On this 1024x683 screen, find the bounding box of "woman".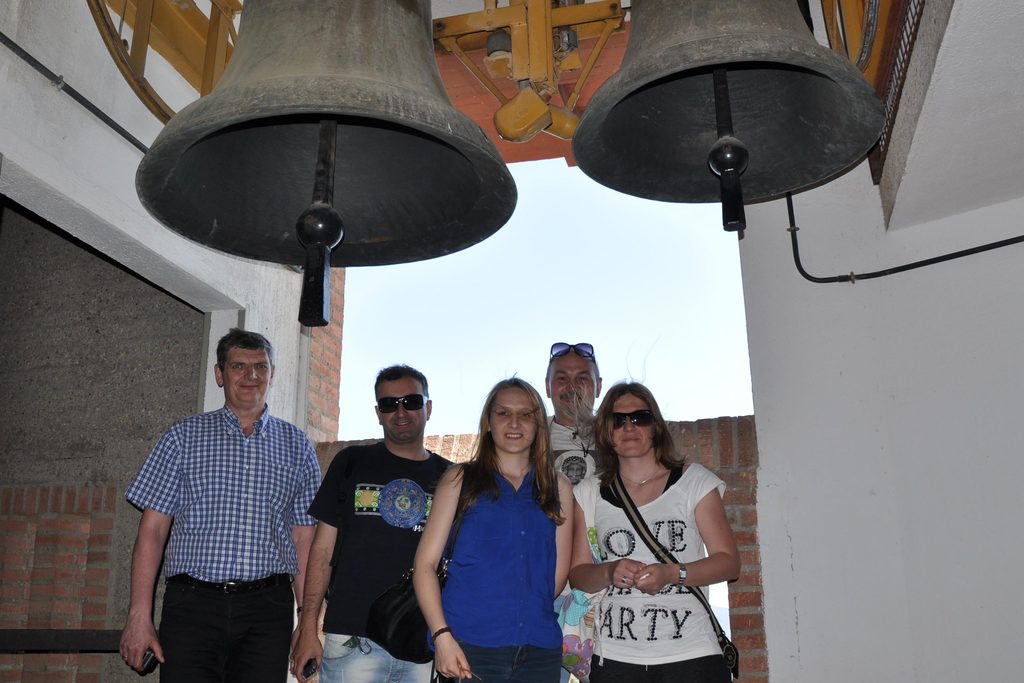
Bounding box: 548,367,750,682.
